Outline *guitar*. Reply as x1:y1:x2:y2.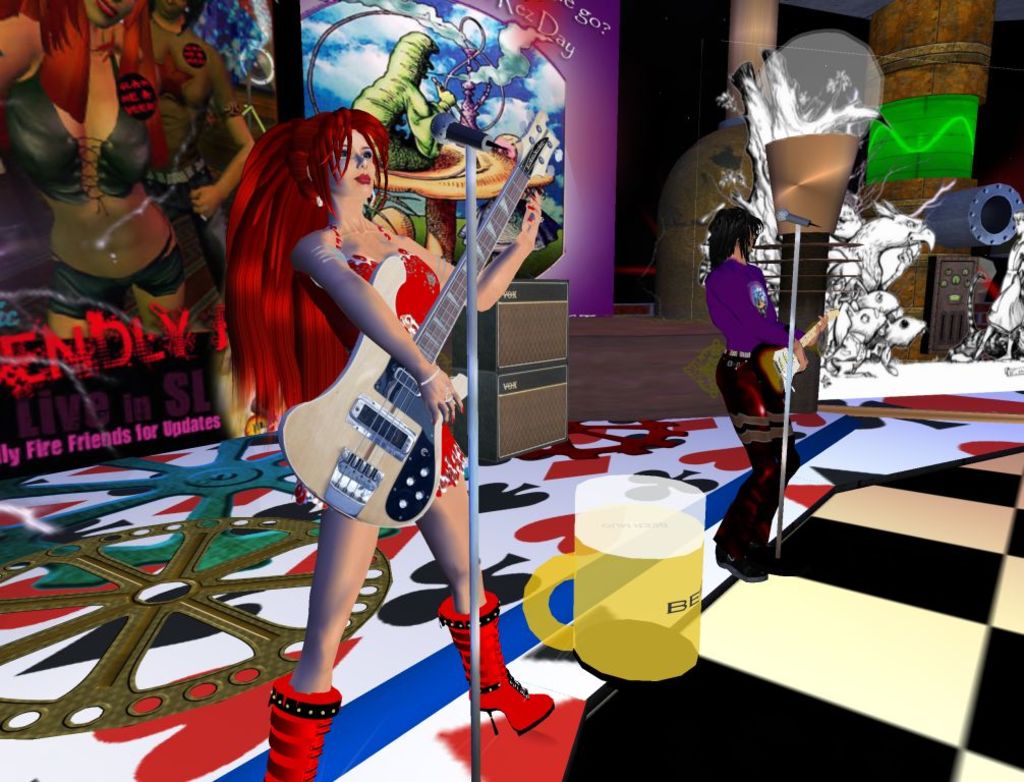
747:309:837:401.
